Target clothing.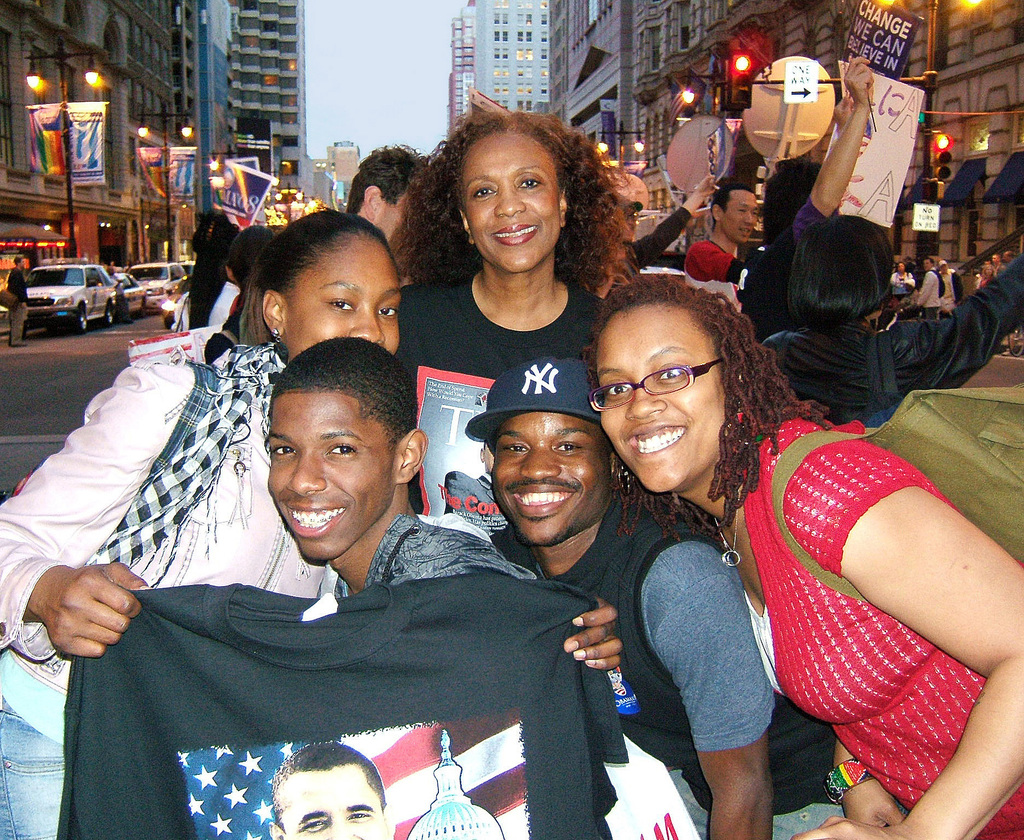
Target region: 205:280:243:330.
